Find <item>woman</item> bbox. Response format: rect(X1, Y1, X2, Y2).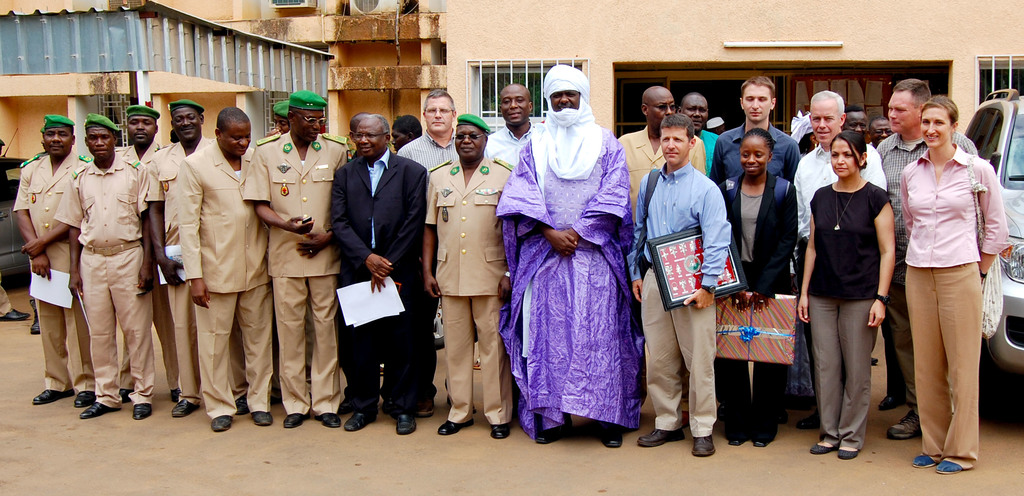
rect(883, 84, 1002, 466).
